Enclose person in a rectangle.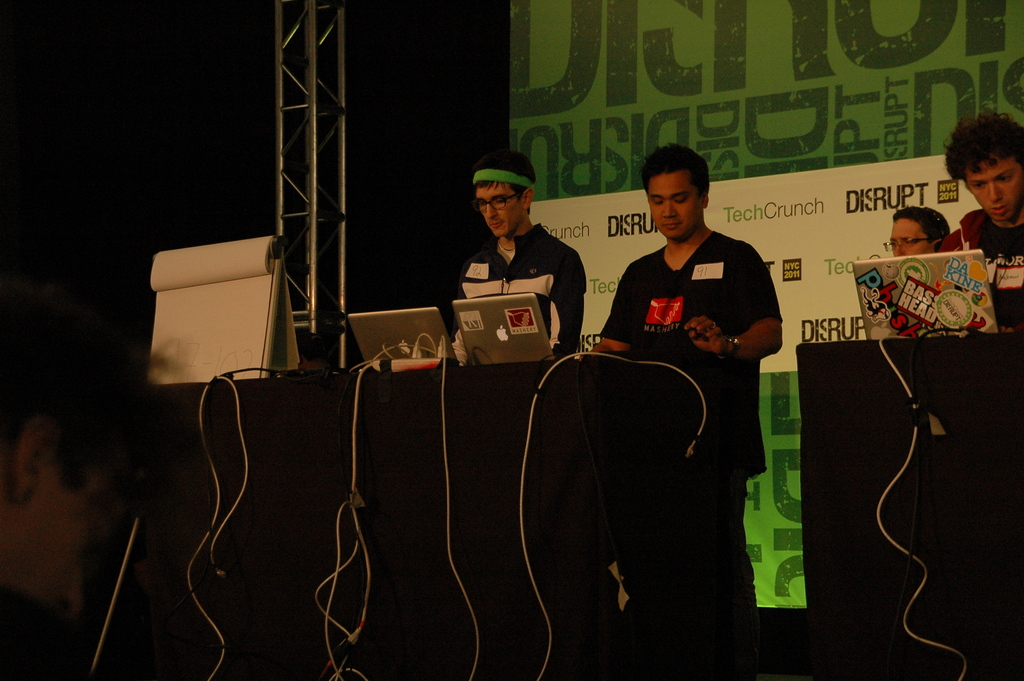
[x1=451, y1=146, x2=584, y2=350].
